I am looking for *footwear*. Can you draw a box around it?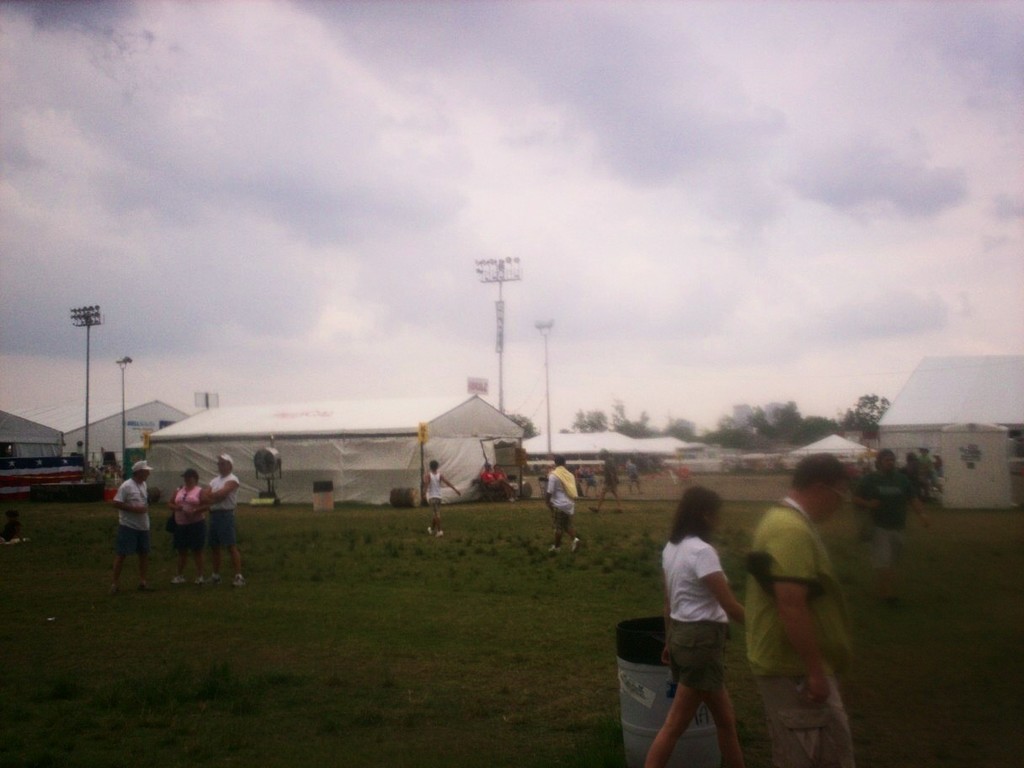
Sure, the bounding box is 588 507 598 512.
